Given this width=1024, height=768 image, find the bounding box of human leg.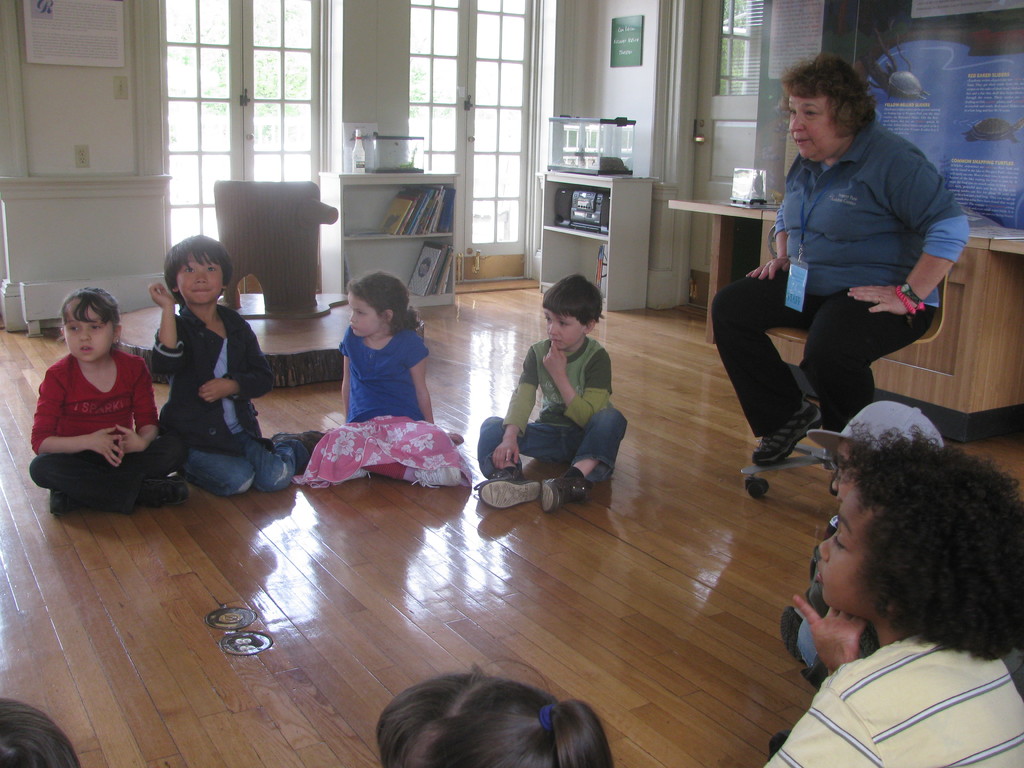
l=234, t=433, r=307, b=497.
